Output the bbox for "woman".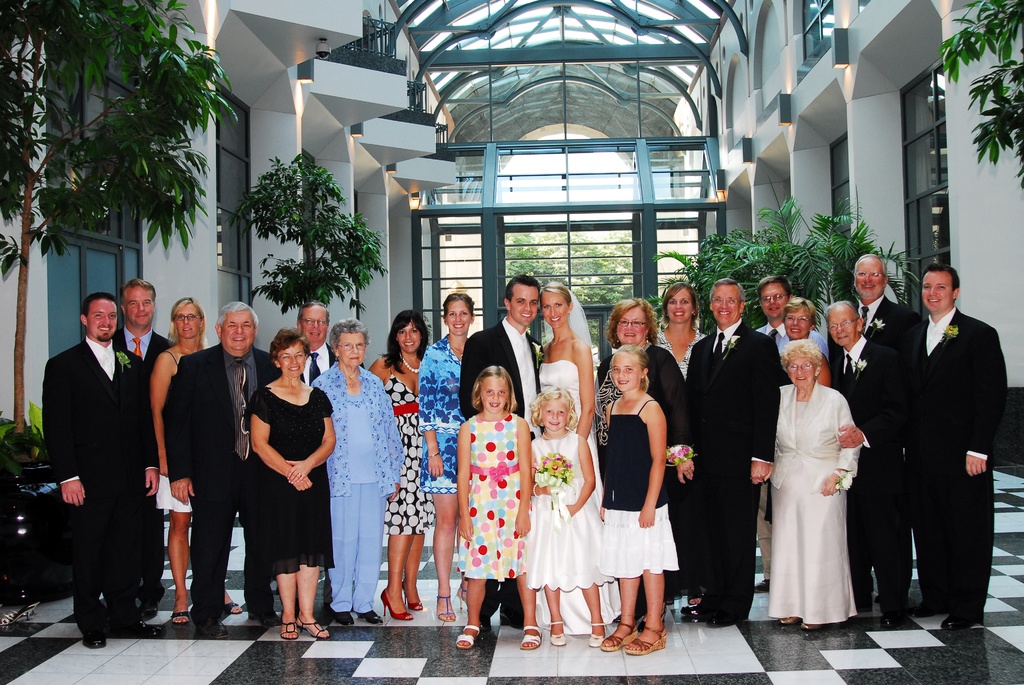
l=305, t=320, r=379, b=627.
